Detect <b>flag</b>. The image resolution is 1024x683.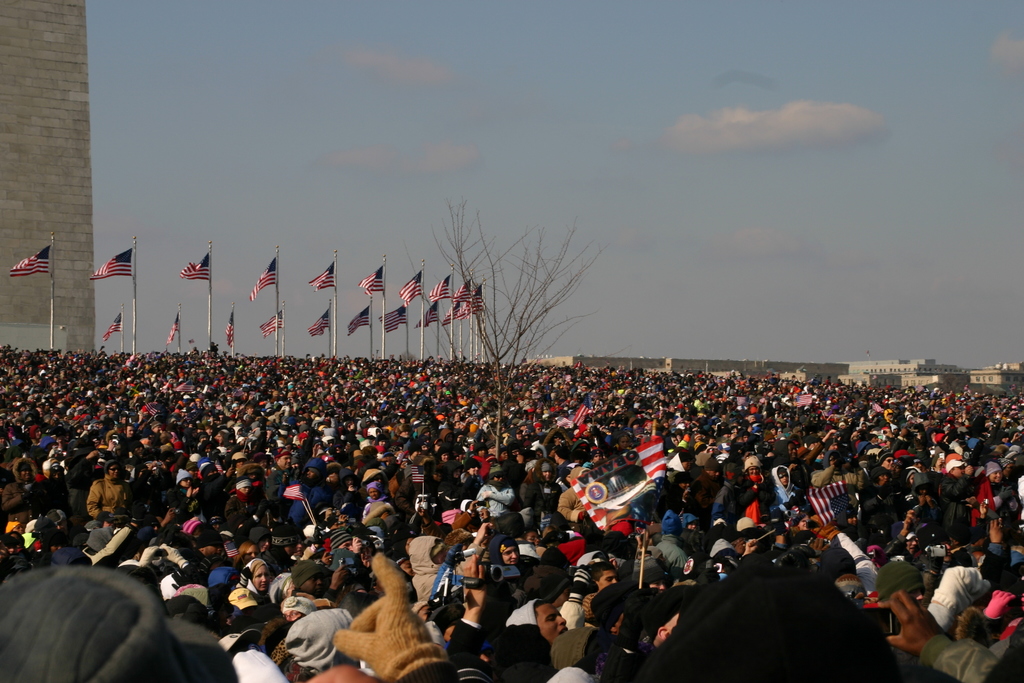
377:300:410:338.
